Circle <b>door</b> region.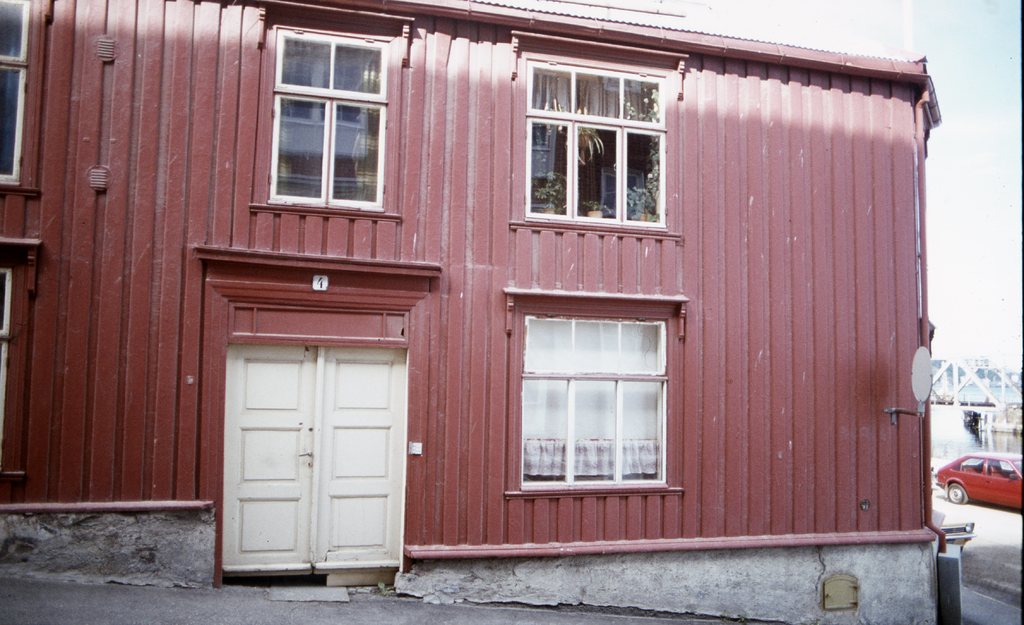
Region: bbox(215, 342, 412, 587).
